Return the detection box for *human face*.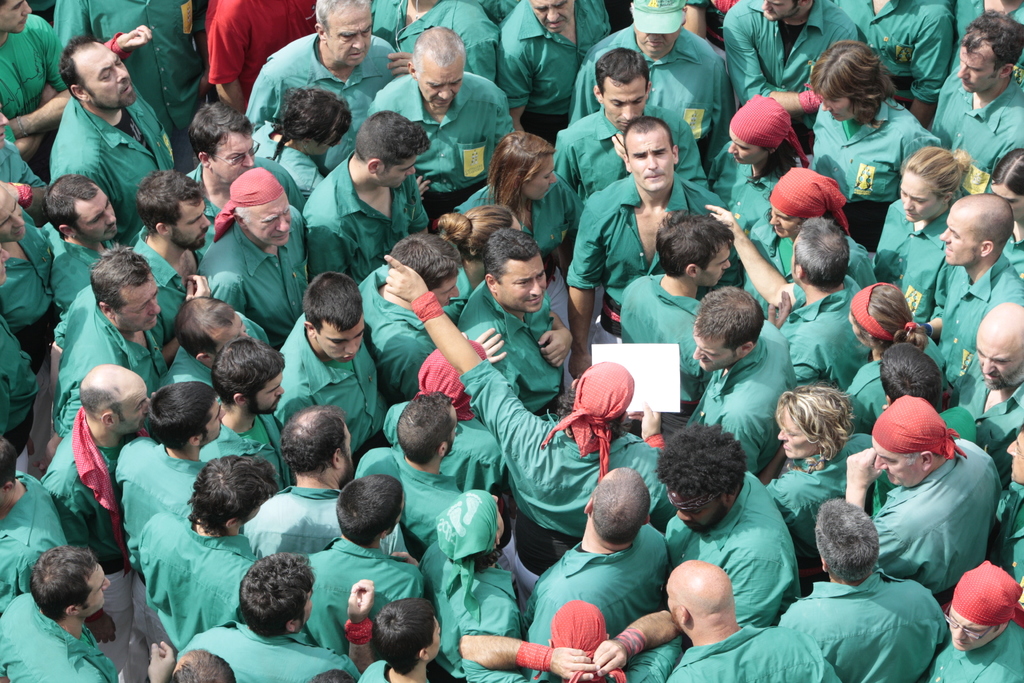
{"x1": 379, "y1": 150, "x2": 419, "y2": 192}.
